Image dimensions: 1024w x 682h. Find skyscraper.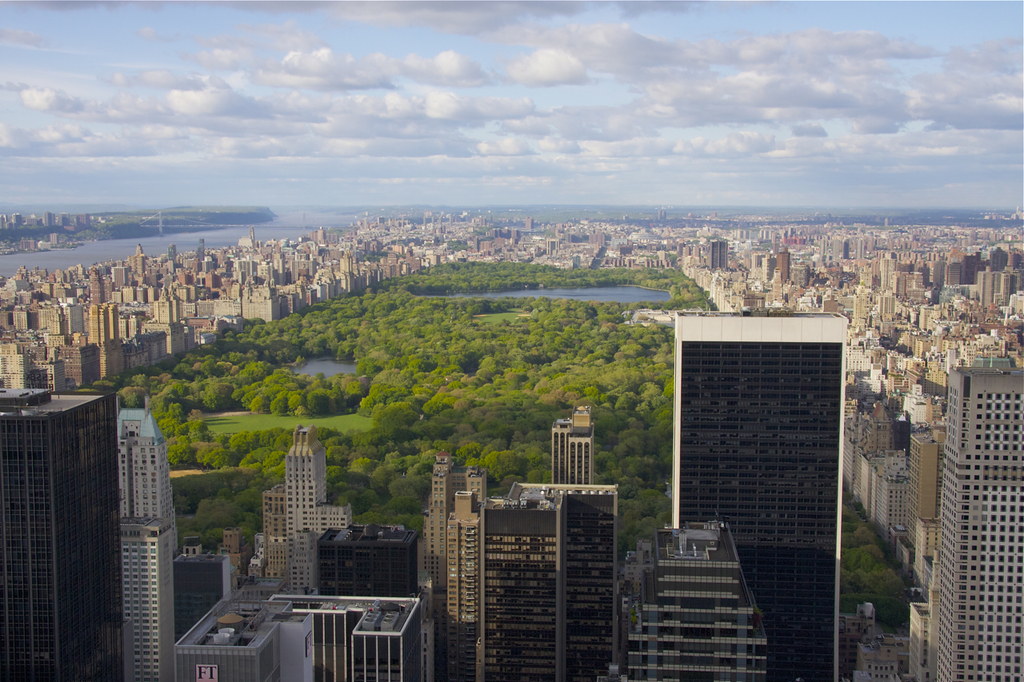
box=[817, 333, 945, 576].
